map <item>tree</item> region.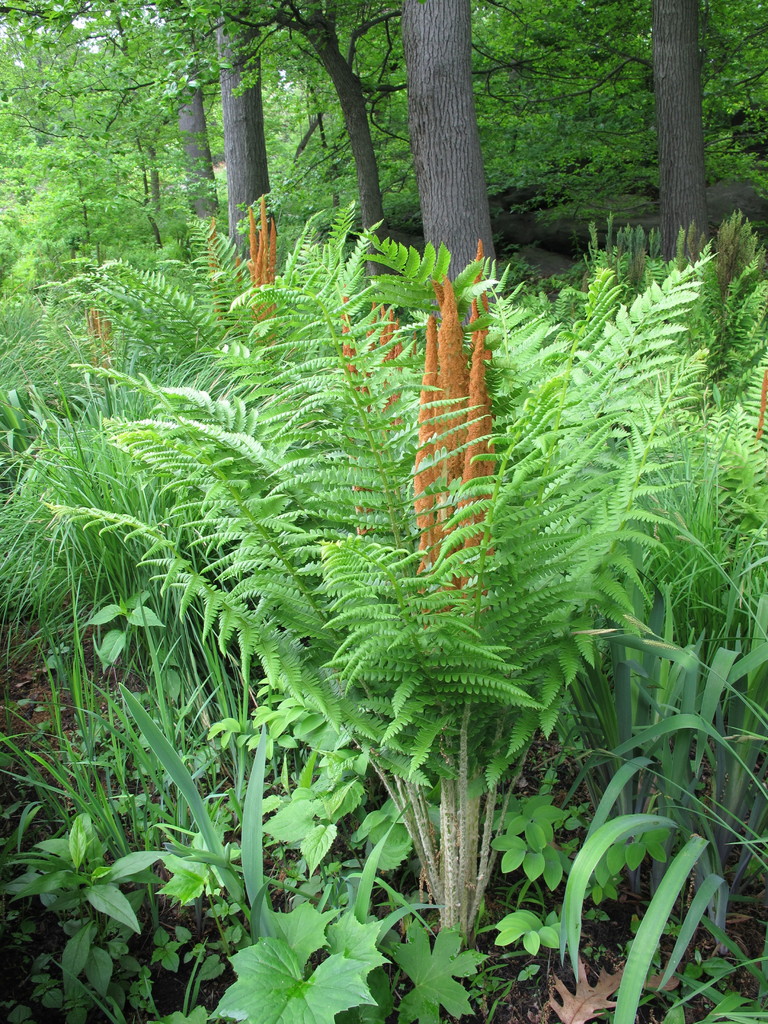
Mapped to Rect(207, 0, 289, 303).
